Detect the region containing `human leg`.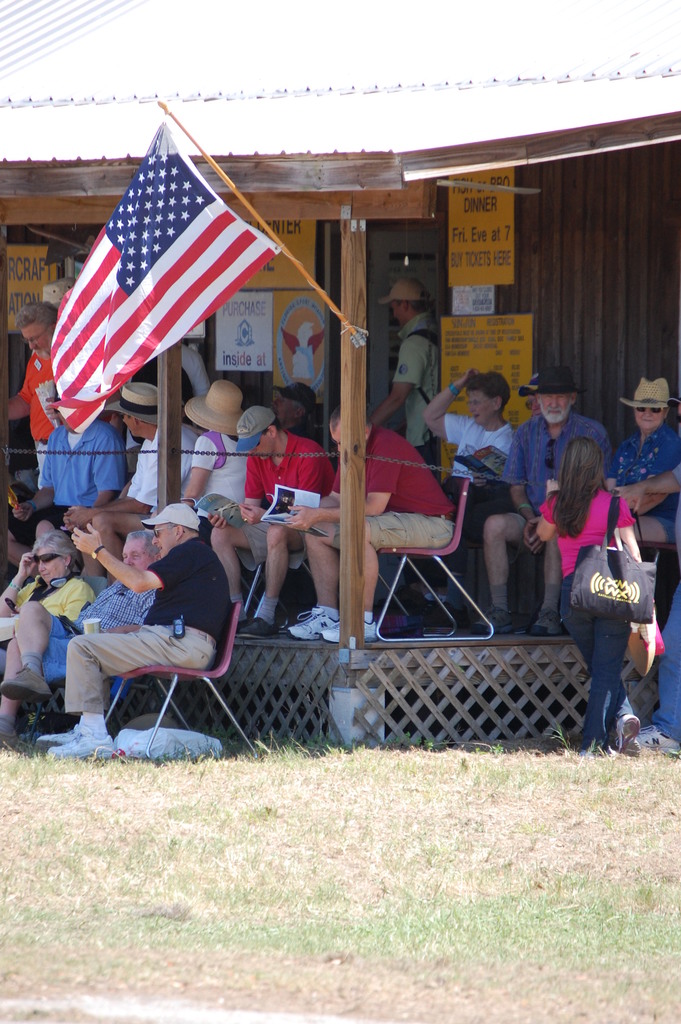
pyautogui.locateOnScreen(40, 621, 219, 764).
